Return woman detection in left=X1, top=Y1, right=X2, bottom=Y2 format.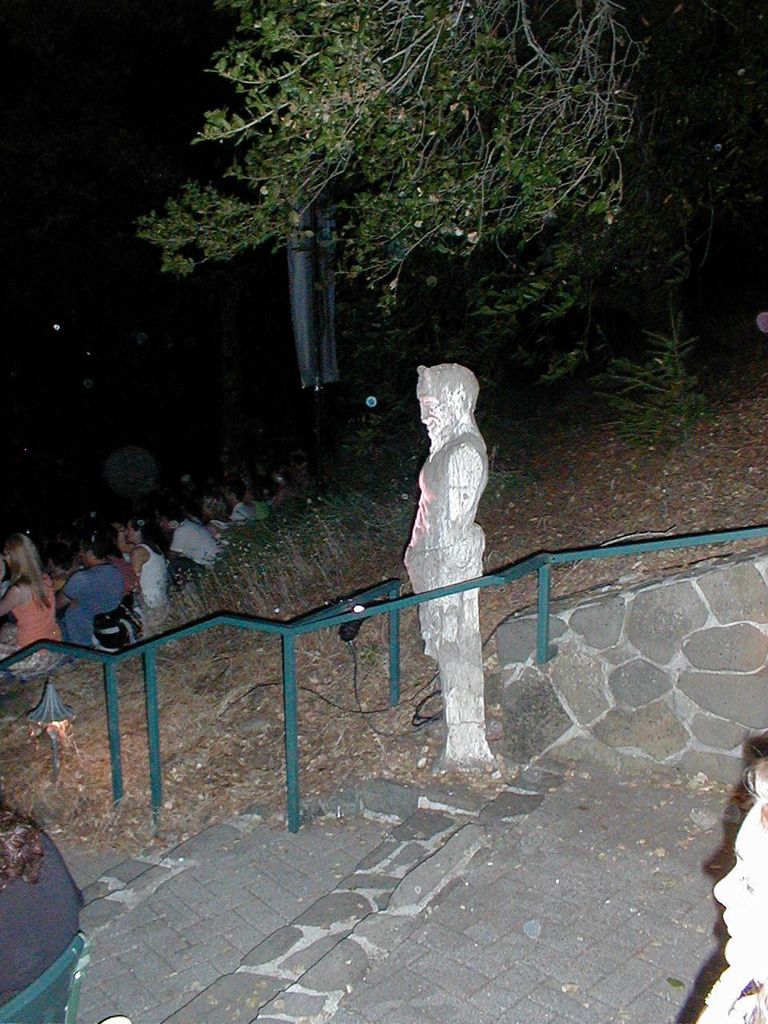
left=112, top=520, right=165, bottom=603.
